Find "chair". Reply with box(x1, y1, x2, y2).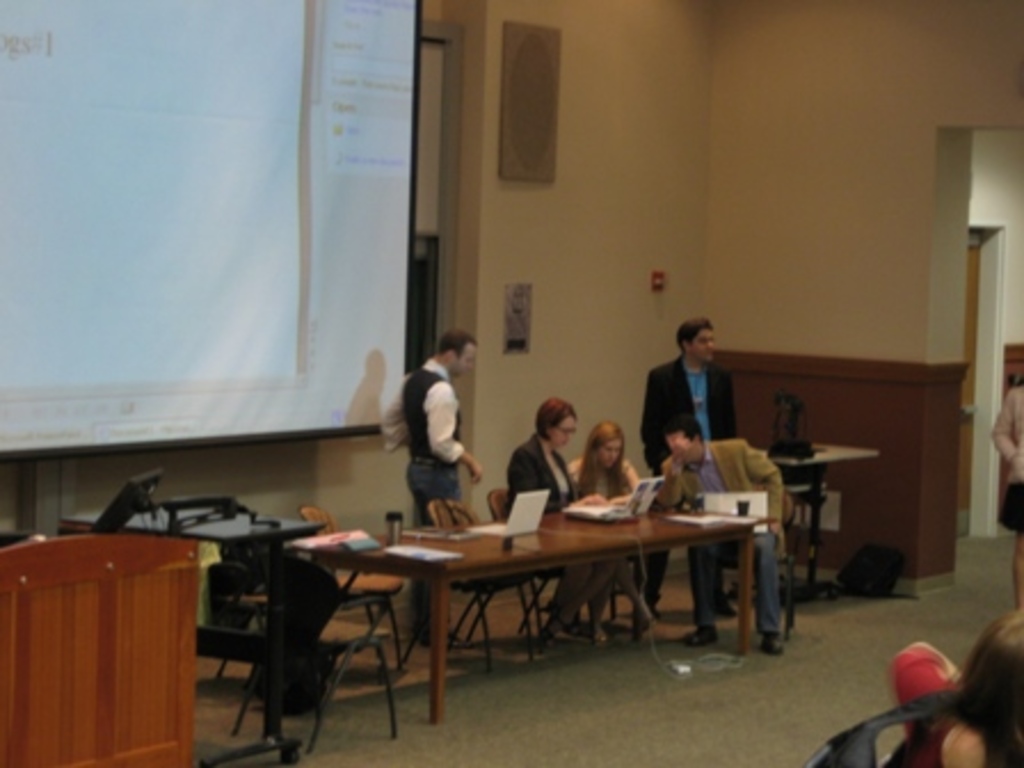
box(496, 485, 606, 633).
